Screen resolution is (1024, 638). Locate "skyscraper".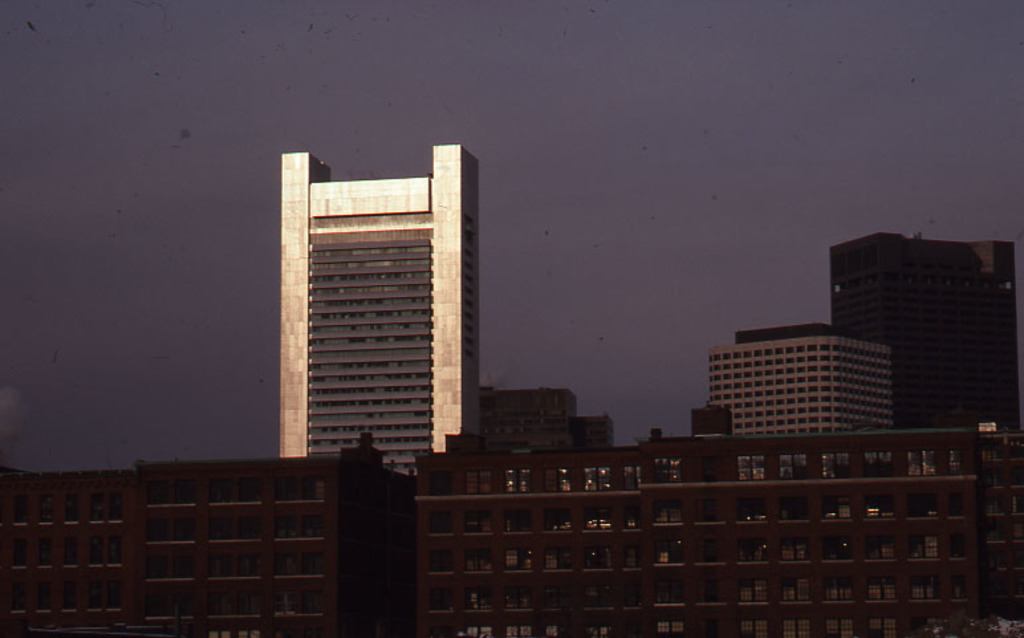
707 332 898 432.
